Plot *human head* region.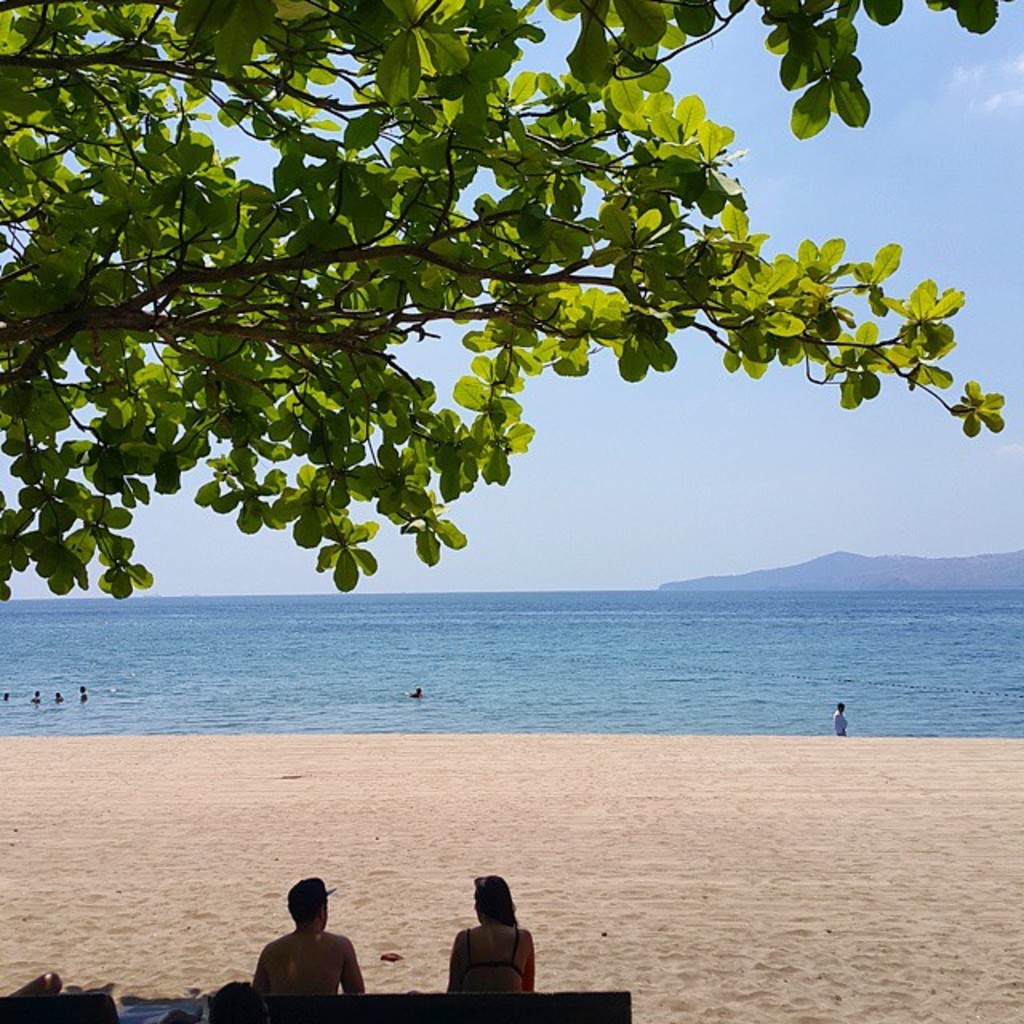
Plotted at (left=469, top=870, right=528, bottom=930).
